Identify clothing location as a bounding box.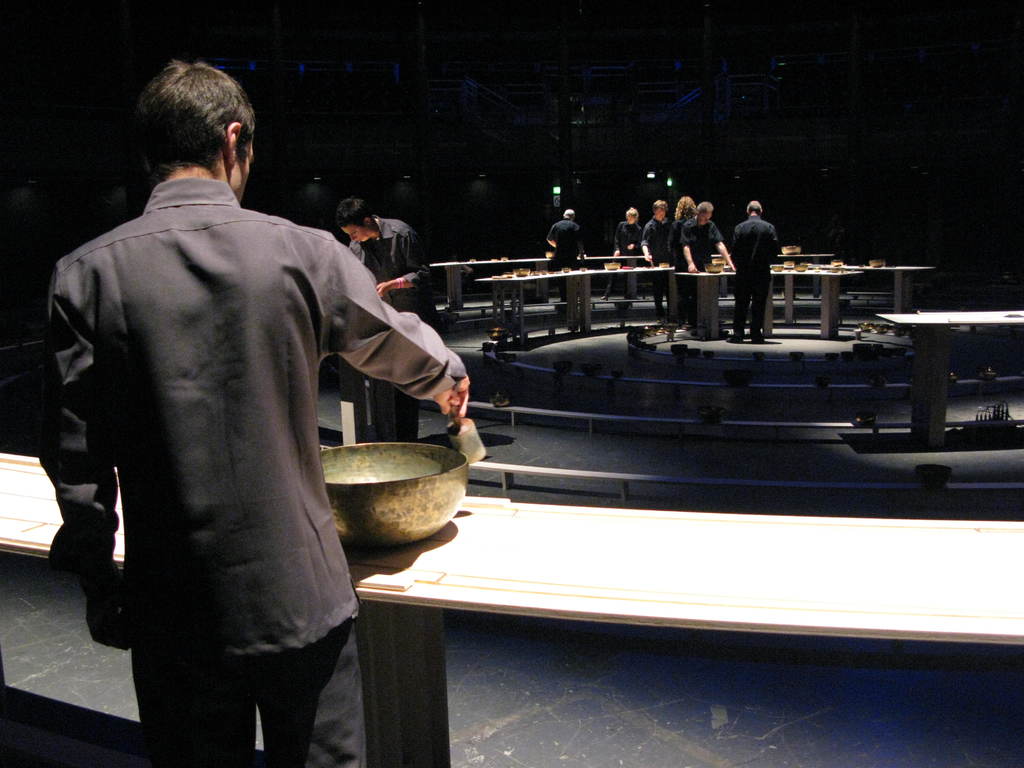
select_region(734, 218, 781, 339).
